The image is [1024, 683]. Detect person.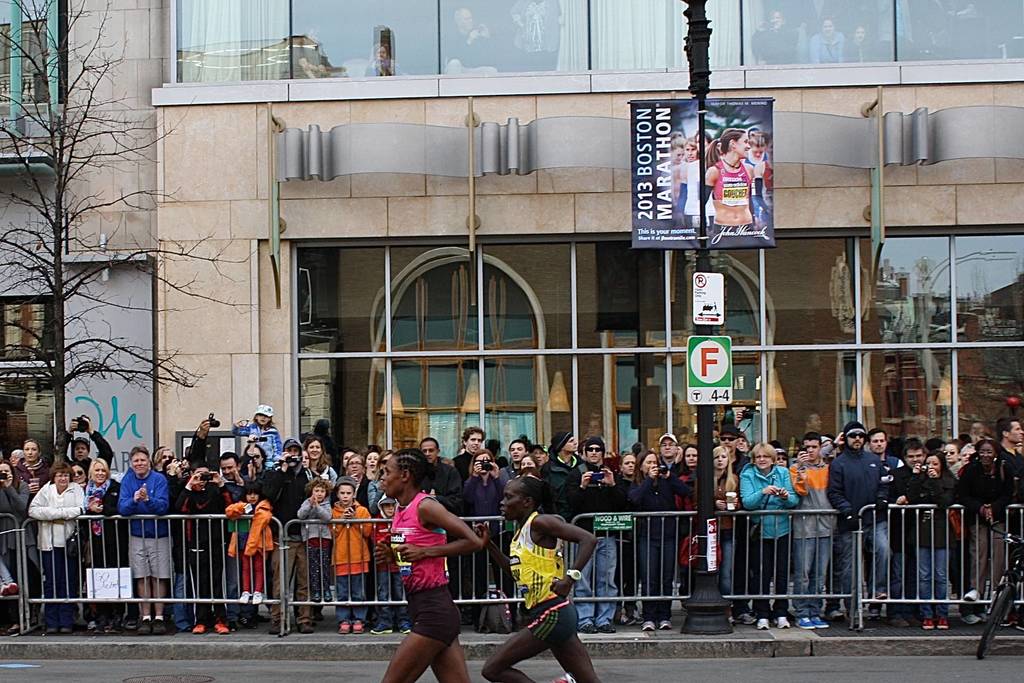
Detection: l=787, t=428, r=838, b=631.
